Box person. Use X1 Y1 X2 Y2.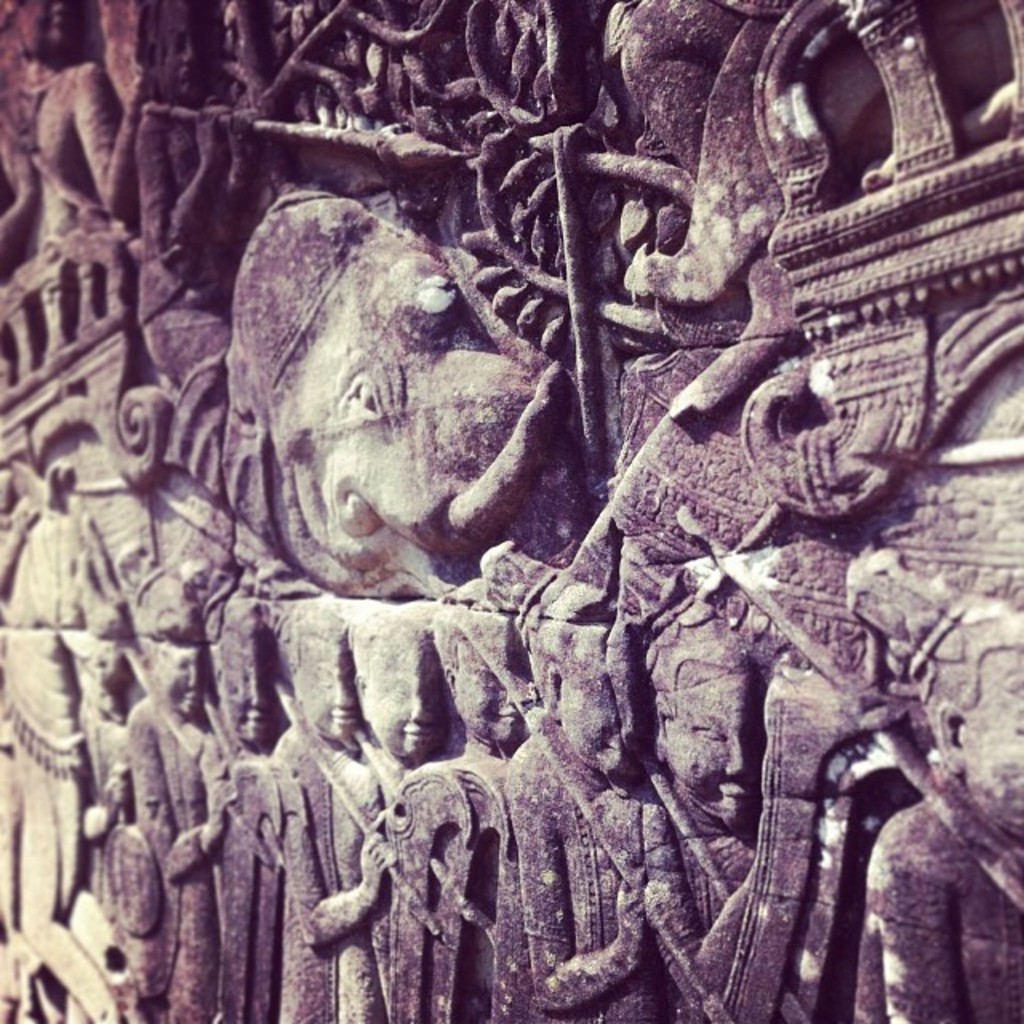
115 574 224 1022.
